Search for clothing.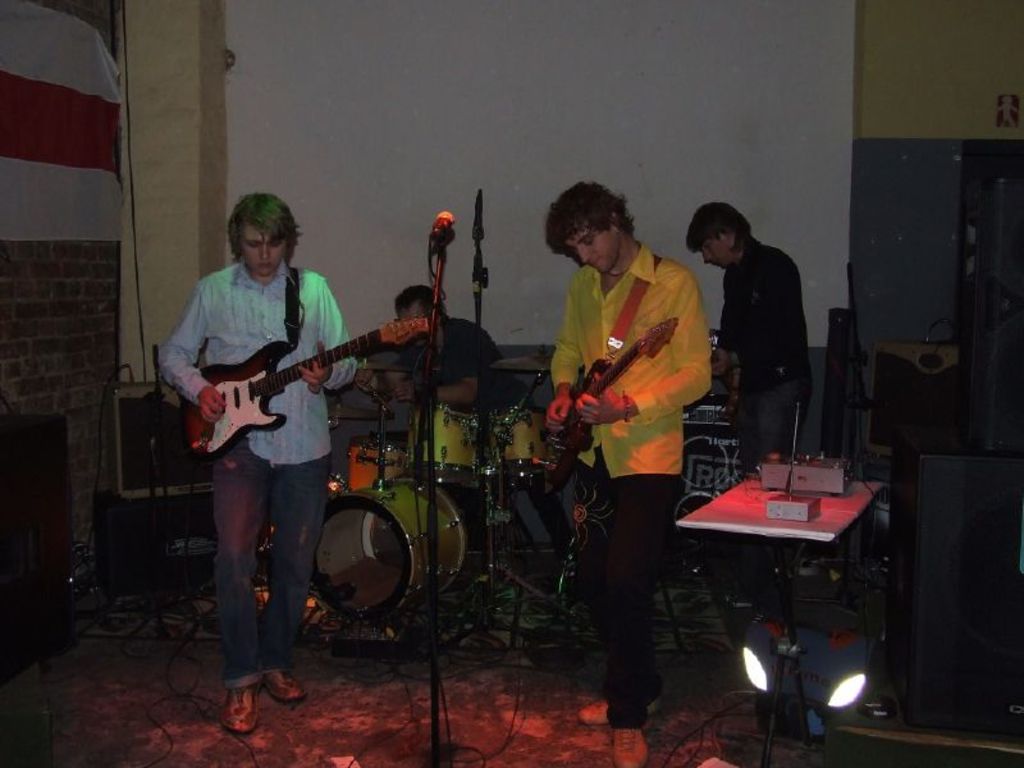
Found at 712:243:809:465.
